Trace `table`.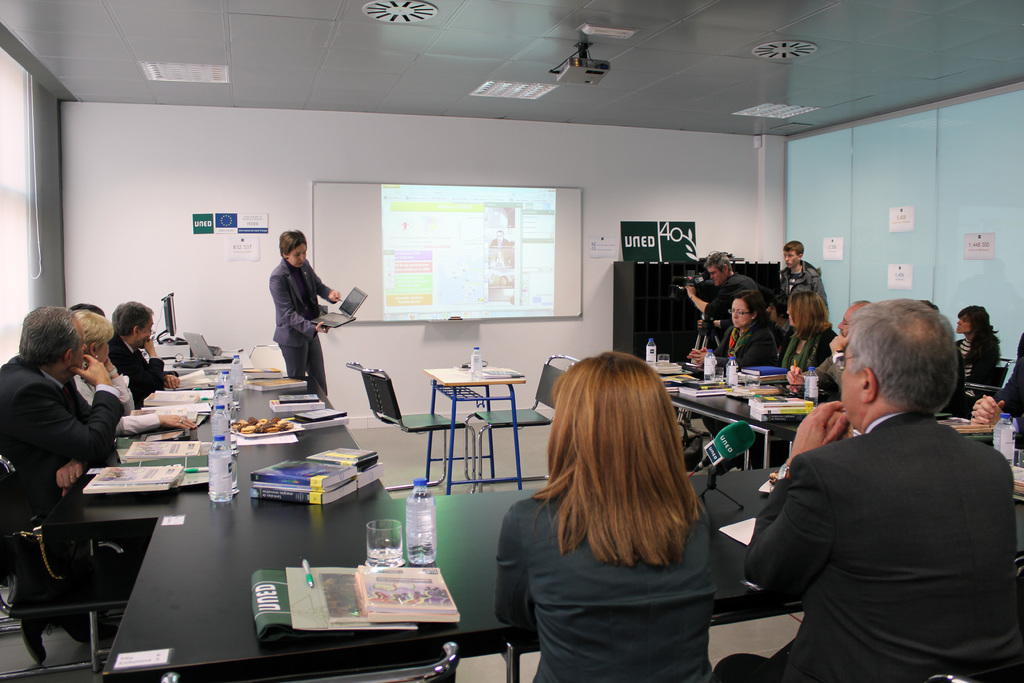
Traced to 648 348 846 469.
